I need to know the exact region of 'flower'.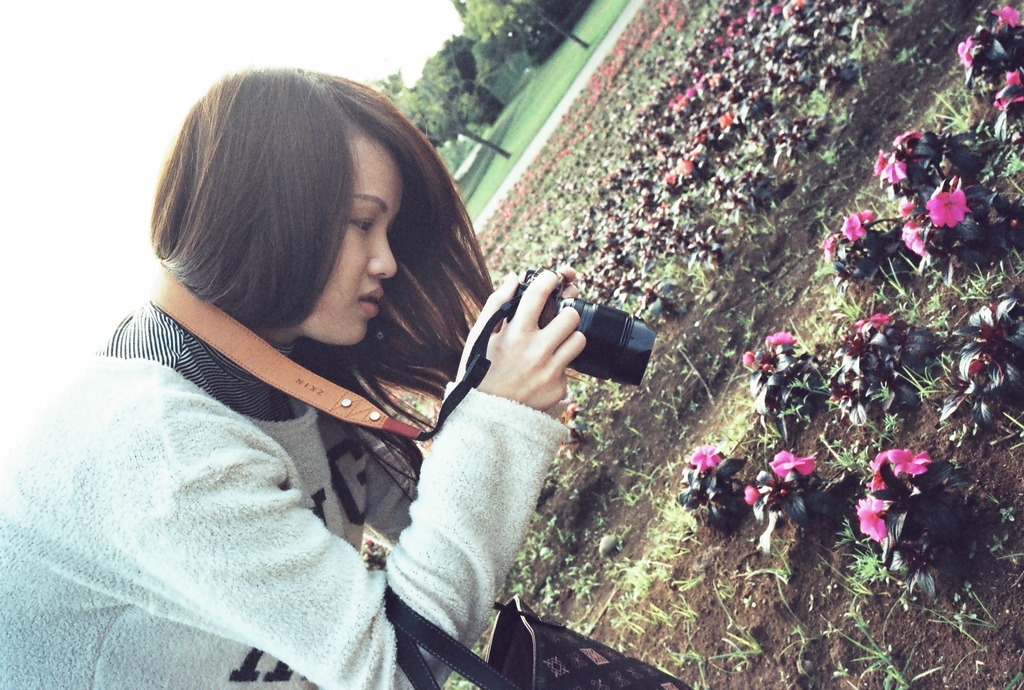
Region: x1=740, y1=351, x2=755, y2=365.
